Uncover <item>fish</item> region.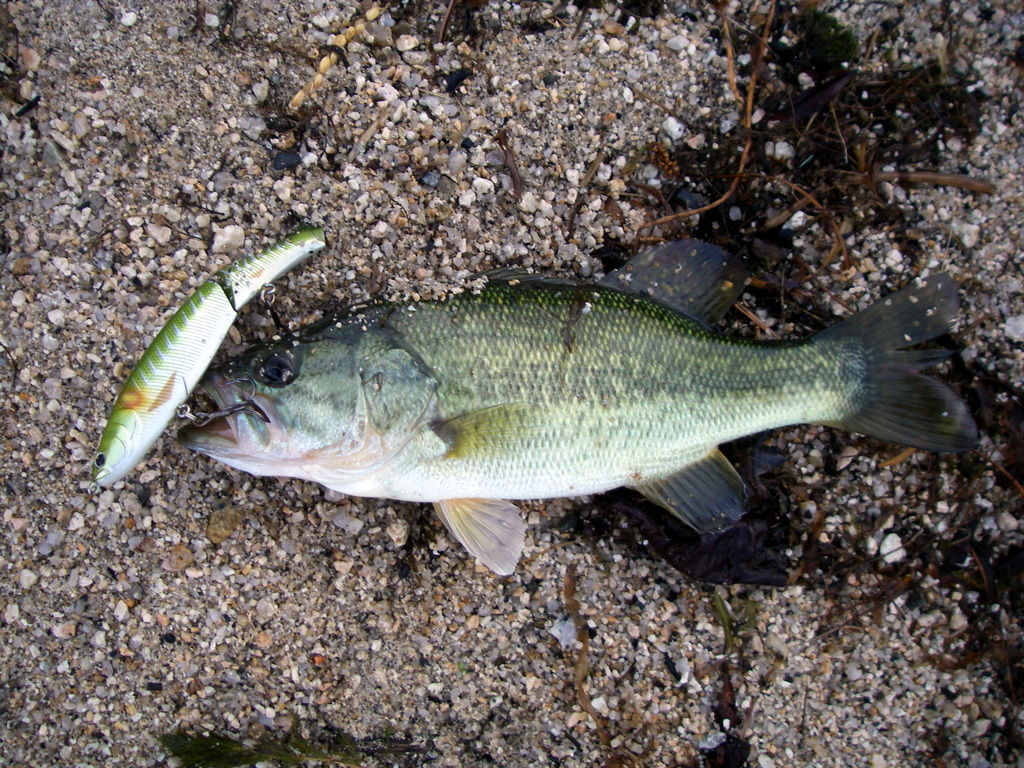
Uncovered: locate(91, 224, 332, 492).
